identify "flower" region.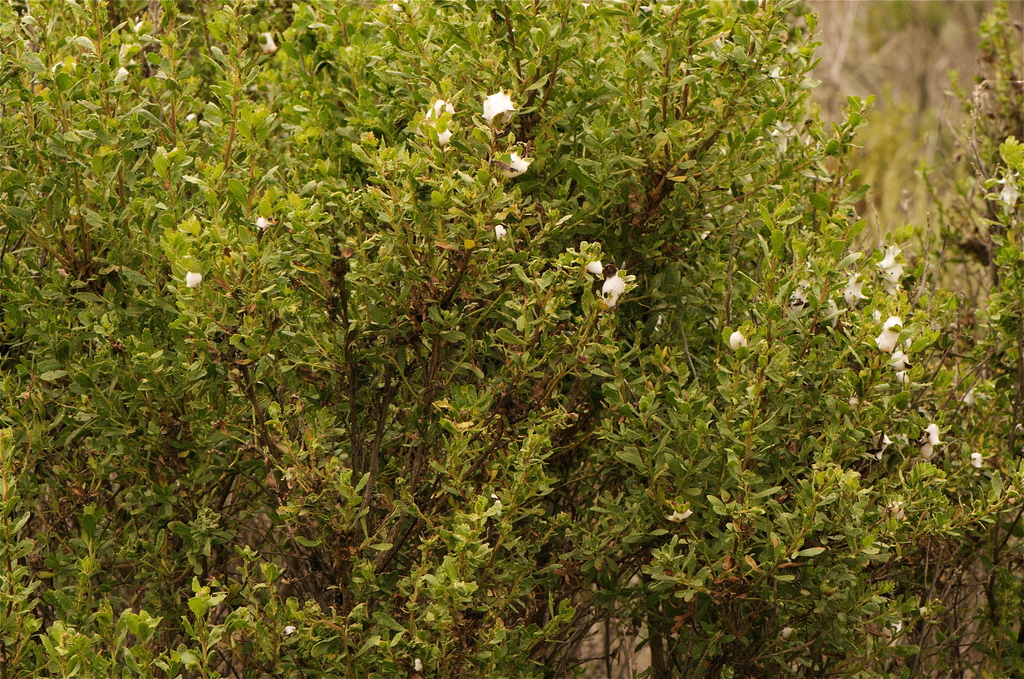
Region: l=586, t=256, r=600, b=274.
